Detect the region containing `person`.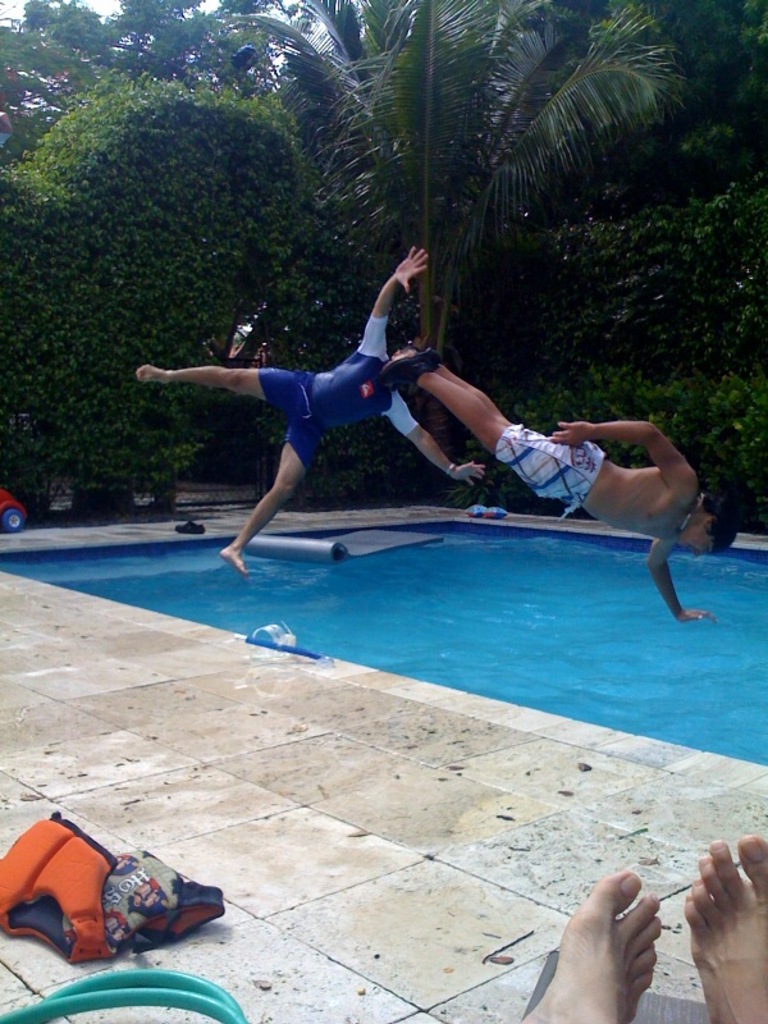
(x1=518, y1=838, x2=767, y2=1023).
